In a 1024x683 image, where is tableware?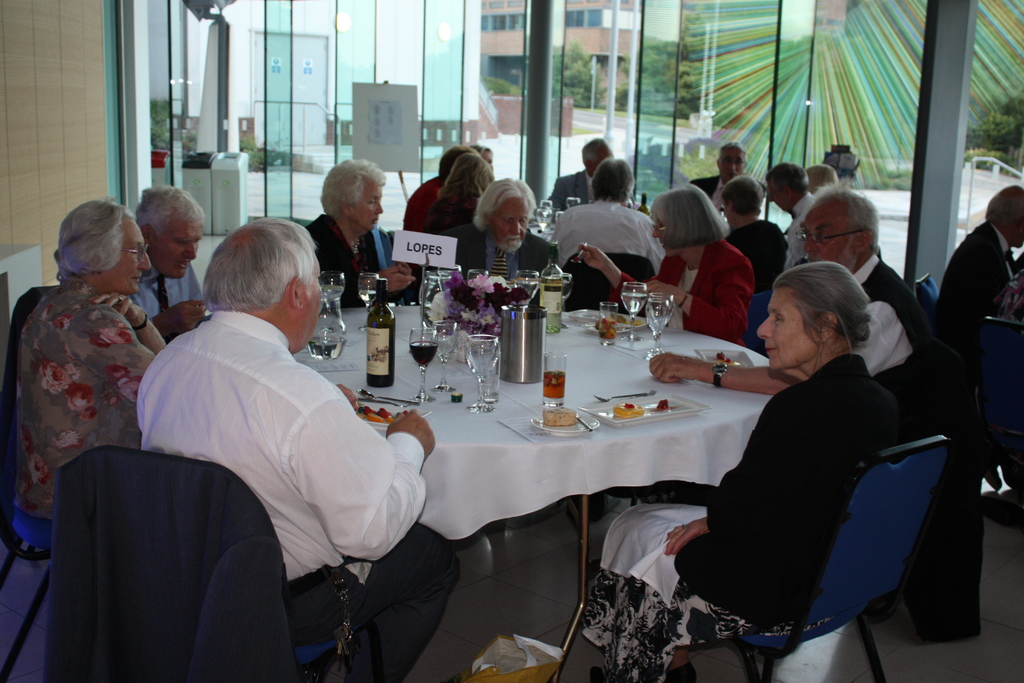
l=417, t=272, r=454, b=336.
